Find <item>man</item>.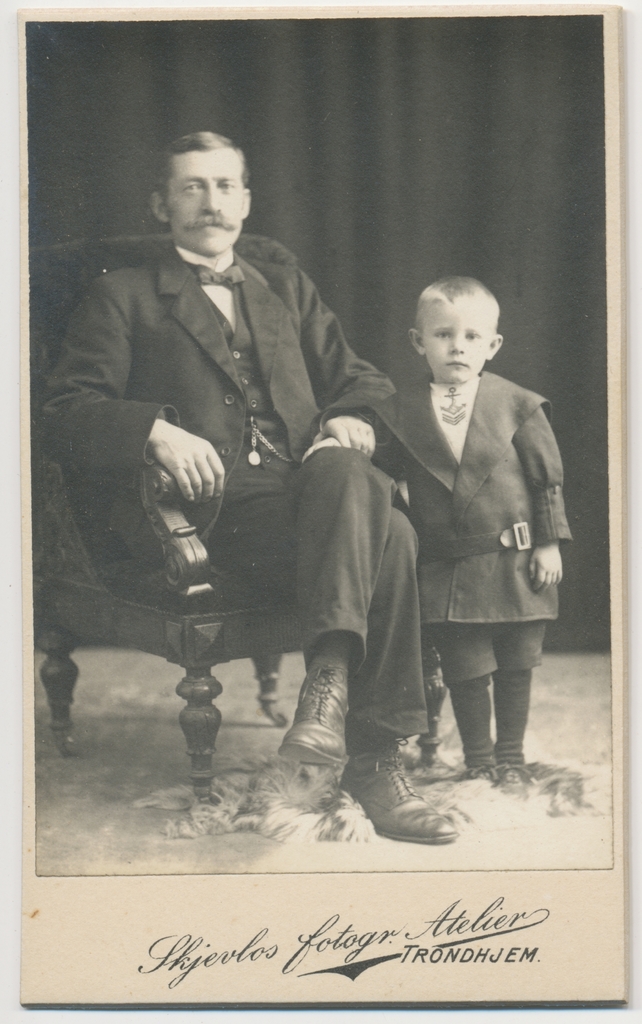
77/139/413/788.
